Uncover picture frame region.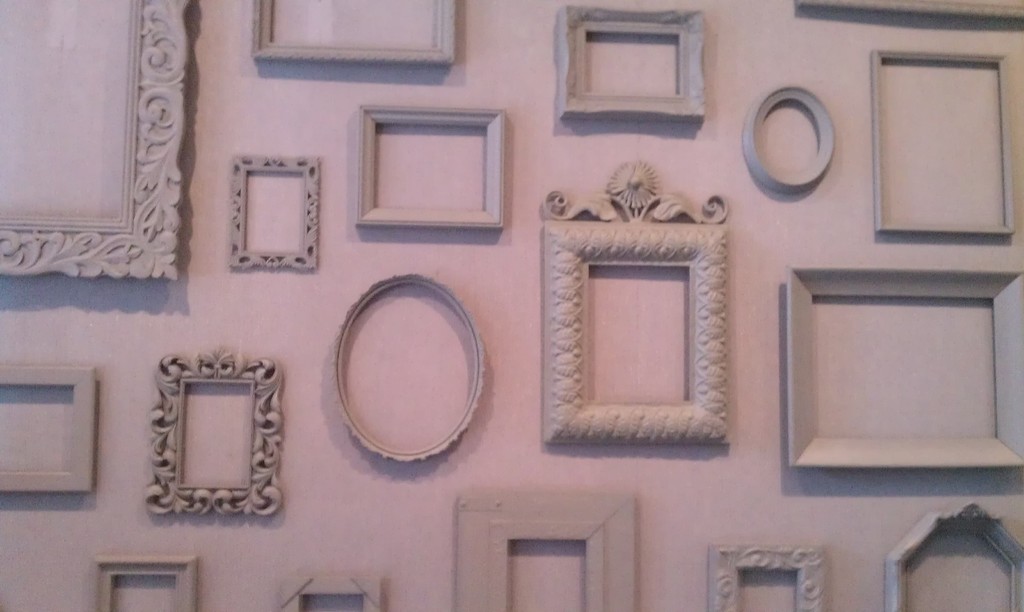
Uncovered: x1=886, y1=503, x2=1023, y2=611.
